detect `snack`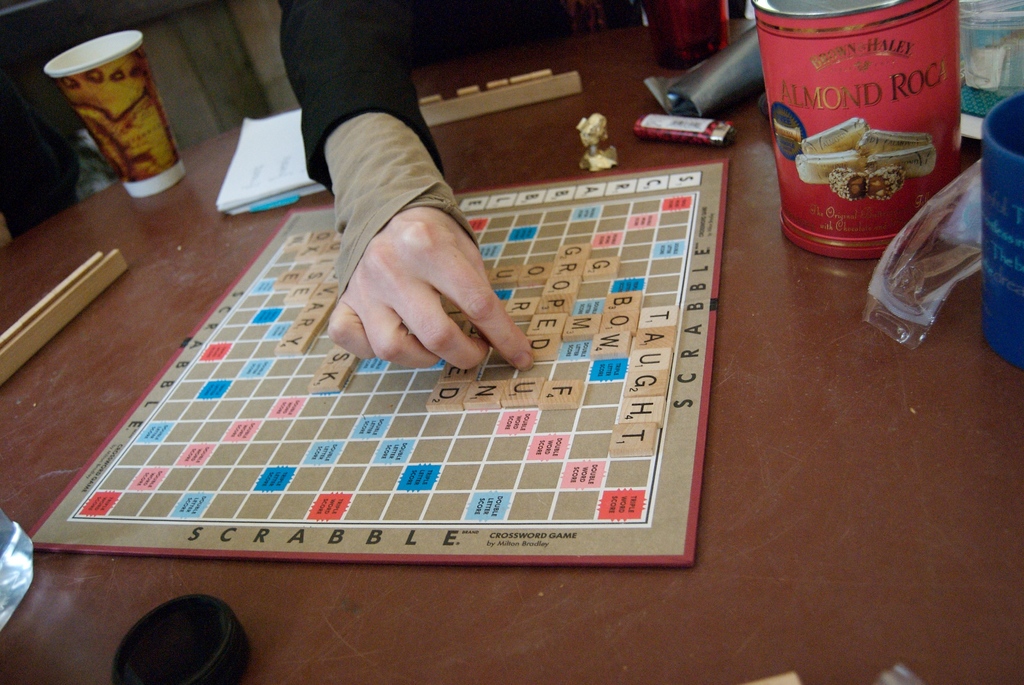
[829, 170, 867, 206]
